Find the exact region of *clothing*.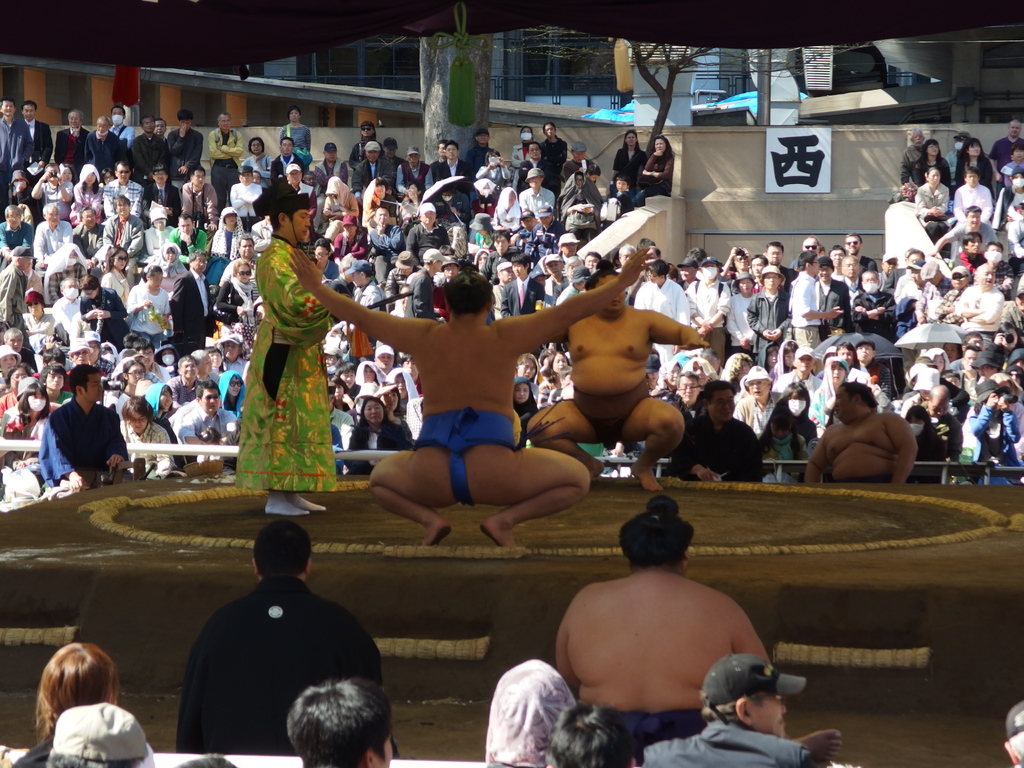
Exact region: {"left": 512, "top": 140, "right": 532, "bottom": 170}.
